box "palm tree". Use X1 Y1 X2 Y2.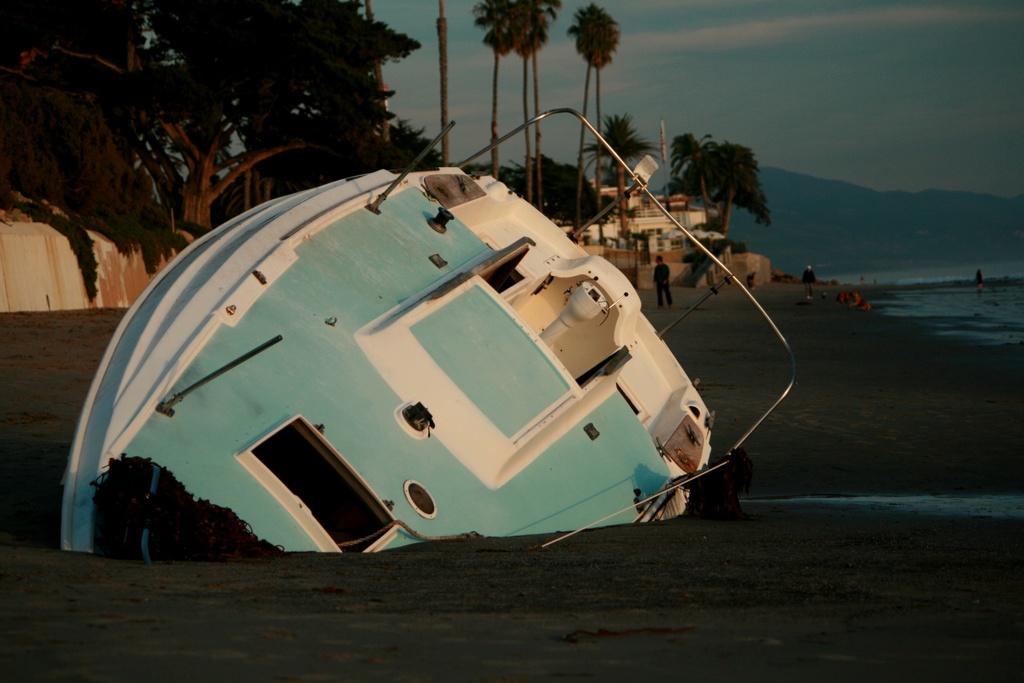
525 4 551 213.
